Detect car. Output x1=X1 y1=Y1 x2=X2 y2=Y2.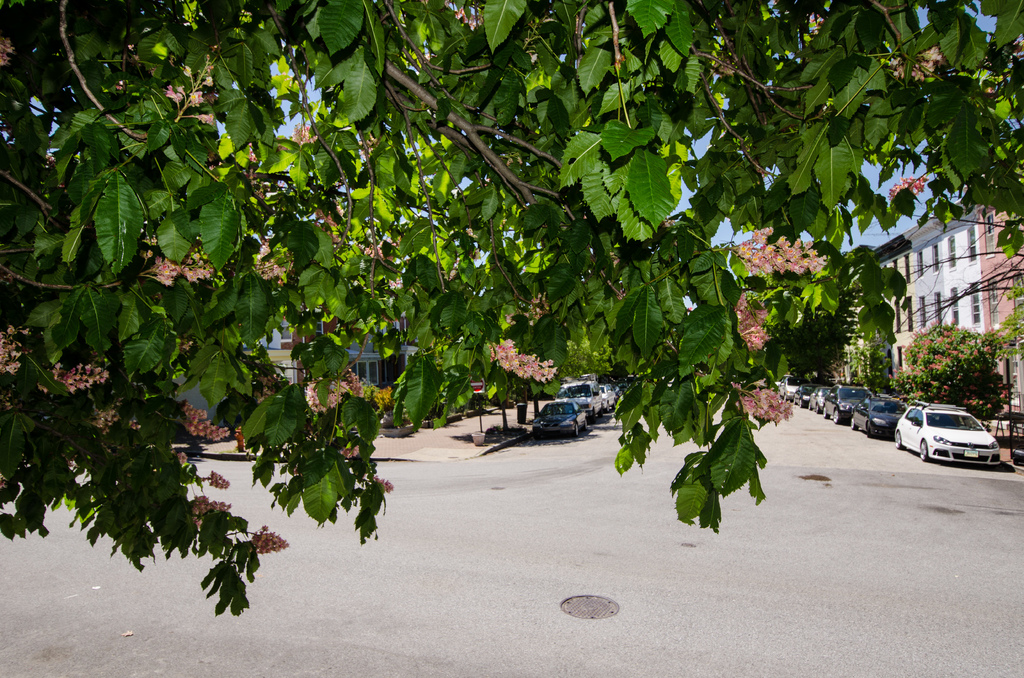
x1=604 y1=376 x2=619 y2=407.
